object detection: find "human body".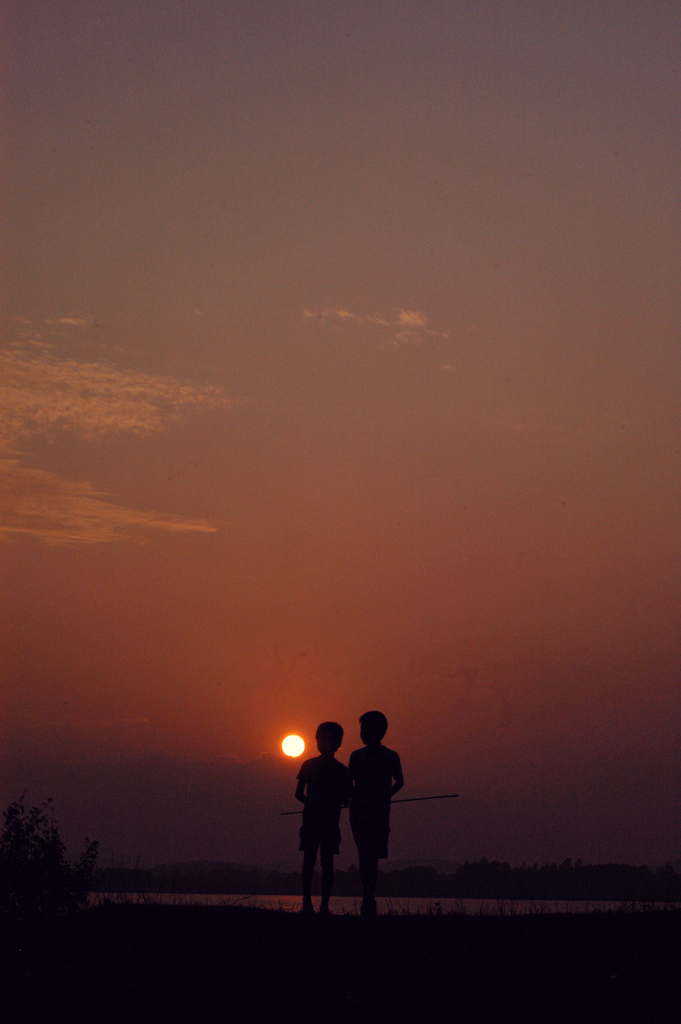
(292, 732, 381, 919).
